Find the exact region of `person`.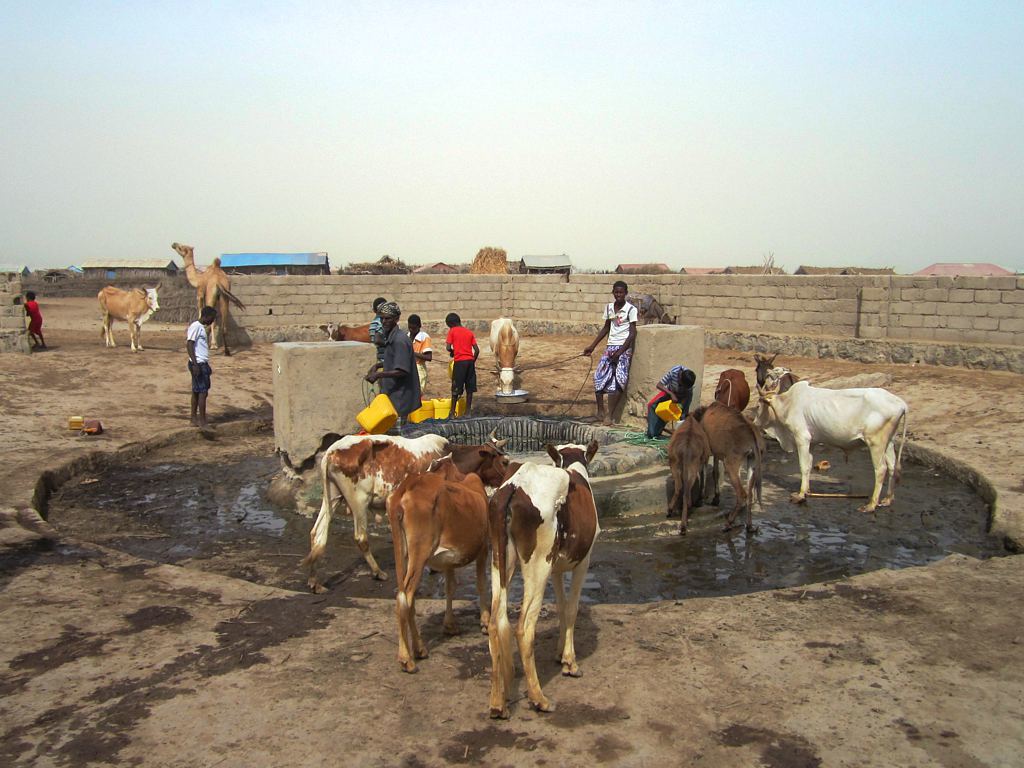
Exact region: (x1=576, y1=284, x2=638, y2=428).
